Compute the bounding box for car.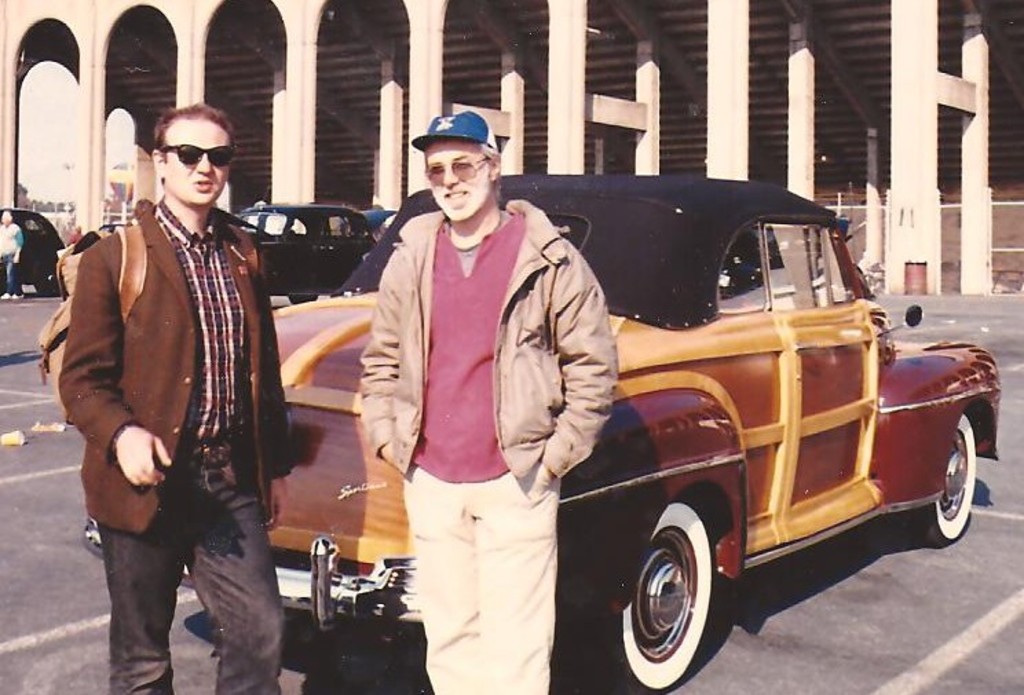
228,201,384,295.
